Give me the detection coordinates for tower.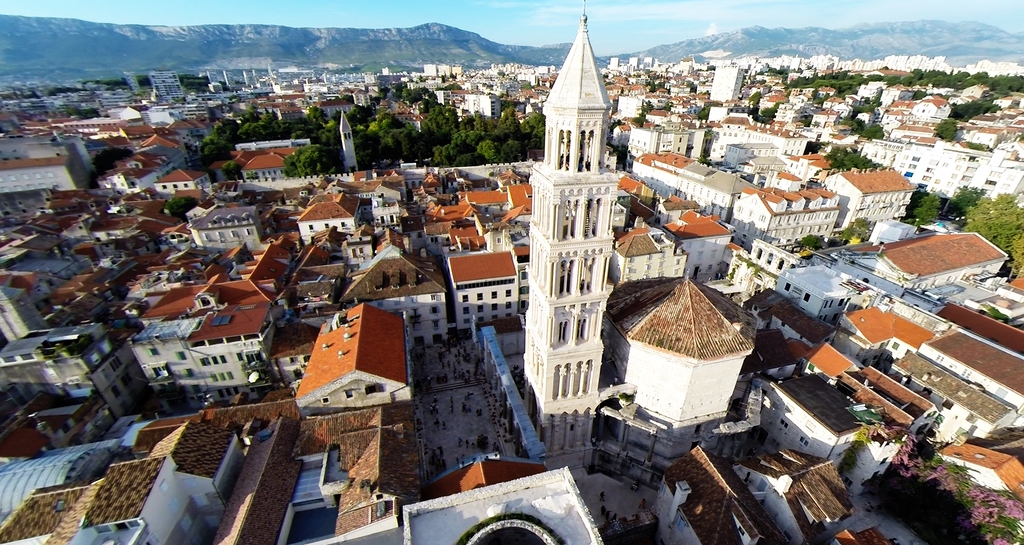
locate(706, 60, 755, 119).
